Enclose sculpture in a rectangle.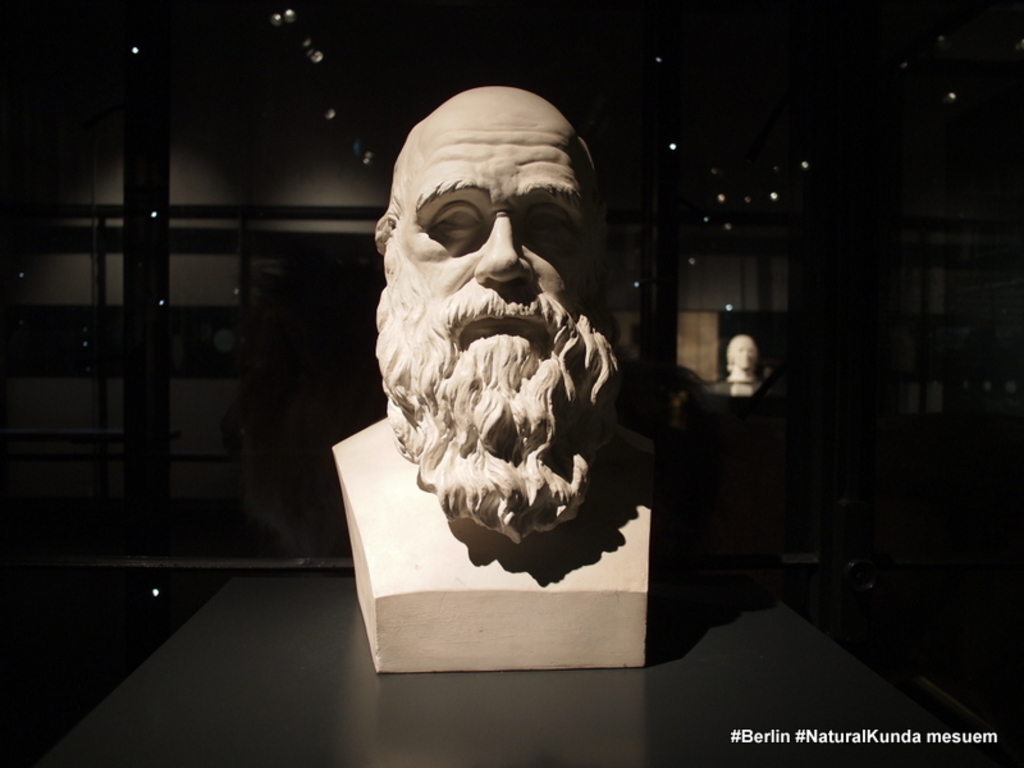
{"left": 724, "top": 333, "right": 760, "bottom": 380}.
